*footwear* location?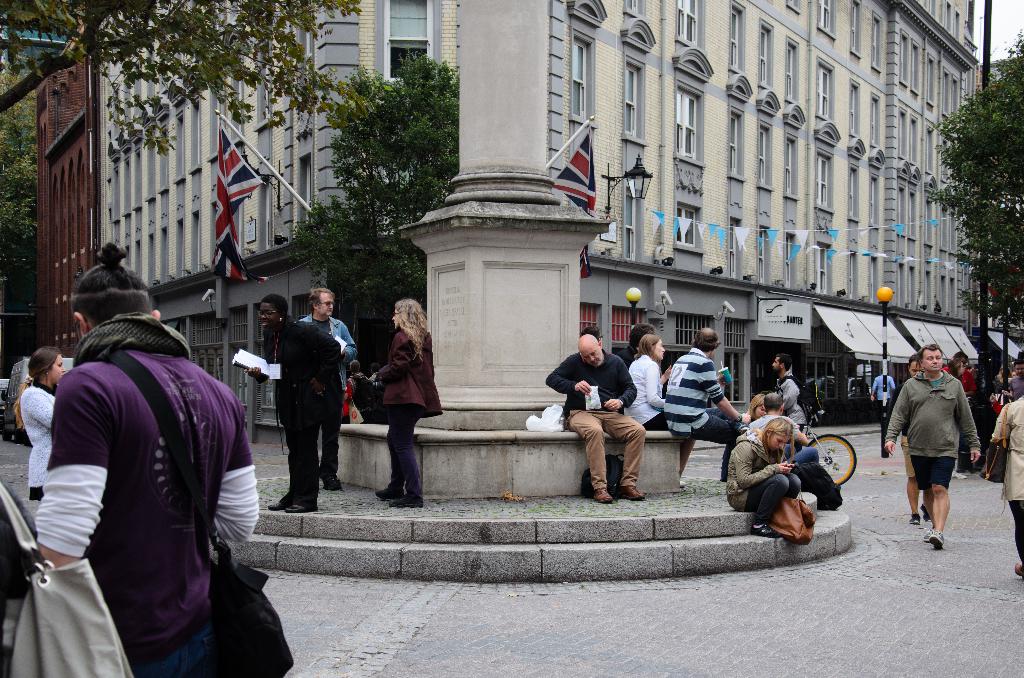
(927, 529, 945, 548)
